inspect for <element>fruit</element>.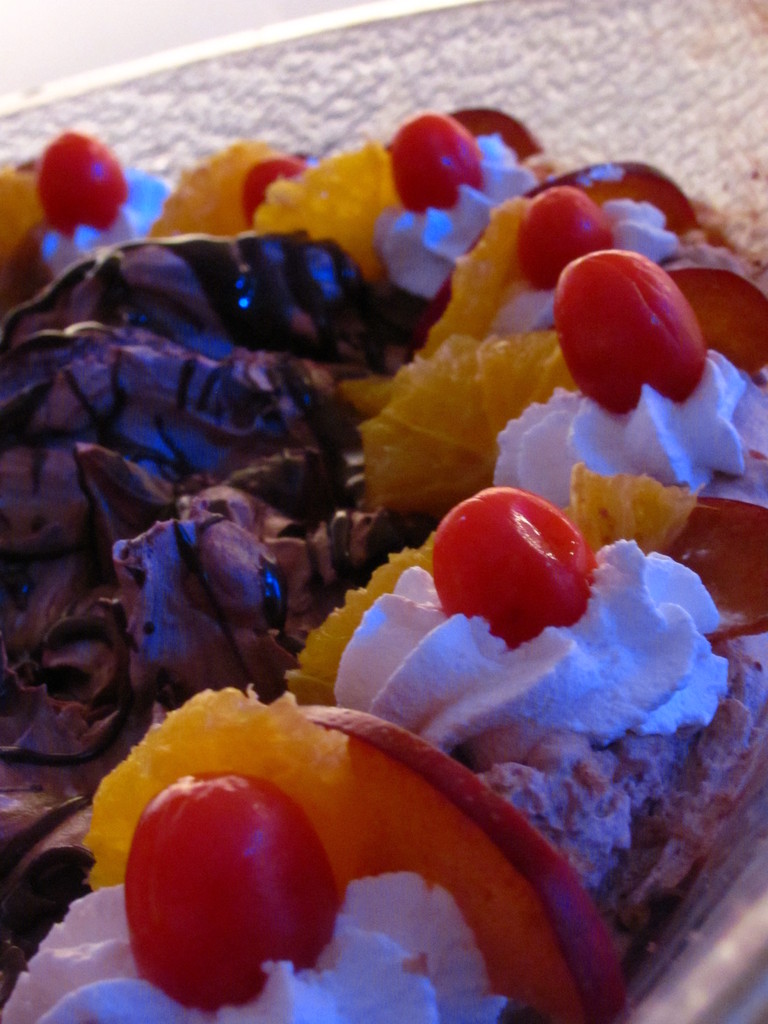
Inspection: crop(34, 131, 127, 237).
